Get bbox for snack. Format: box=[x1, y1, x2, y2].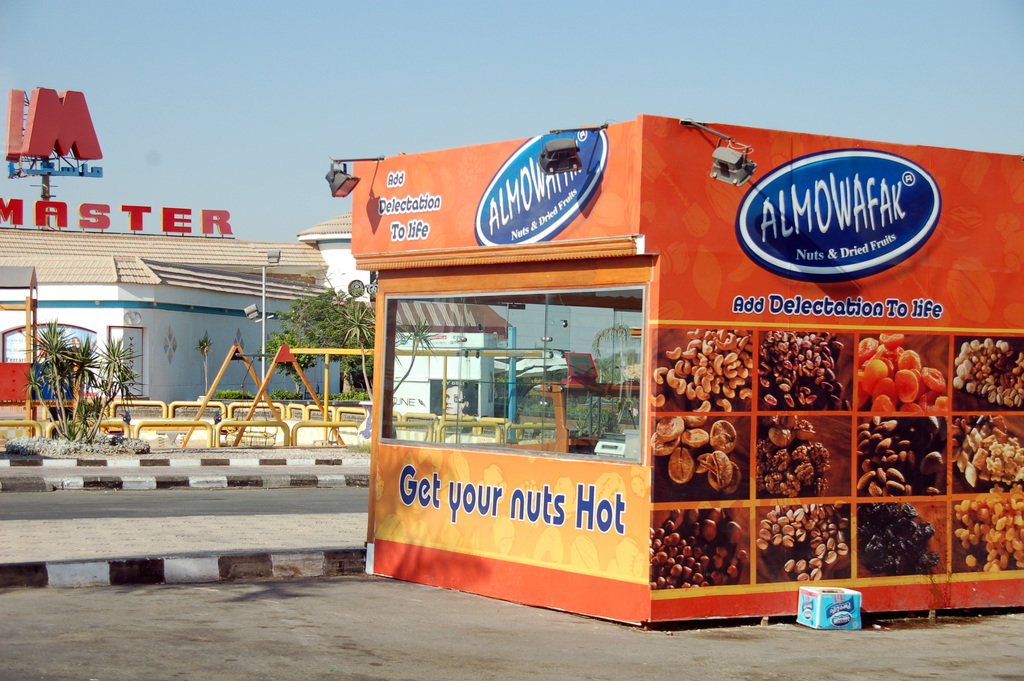
box=[753, 338, 847, 412].
